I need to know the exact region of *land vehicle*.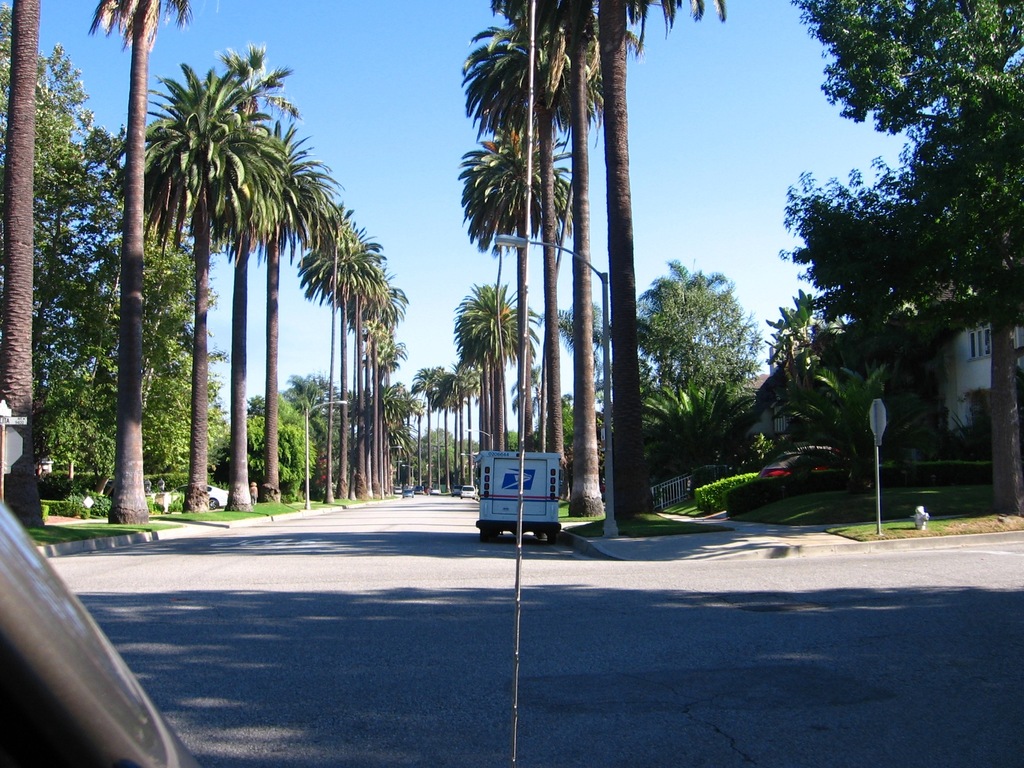
Region: [x1=468, y1=442, x2=571, y2=550].
